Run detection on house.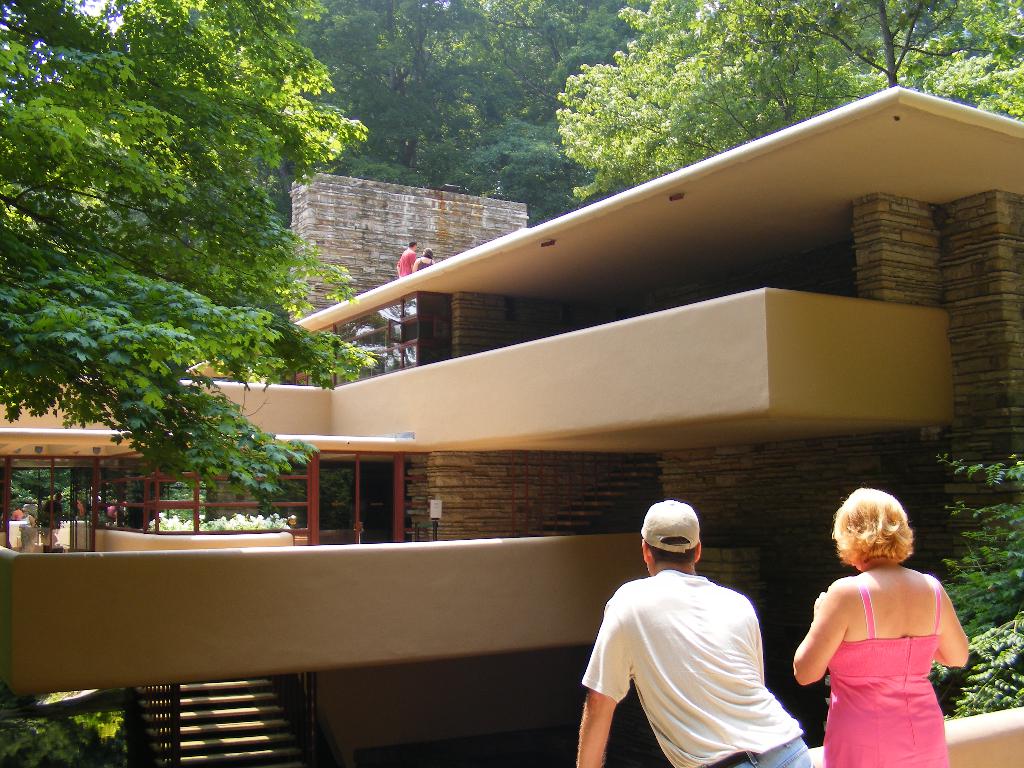
Result: x1=62, y1=79, x2=1023, y2=704.
